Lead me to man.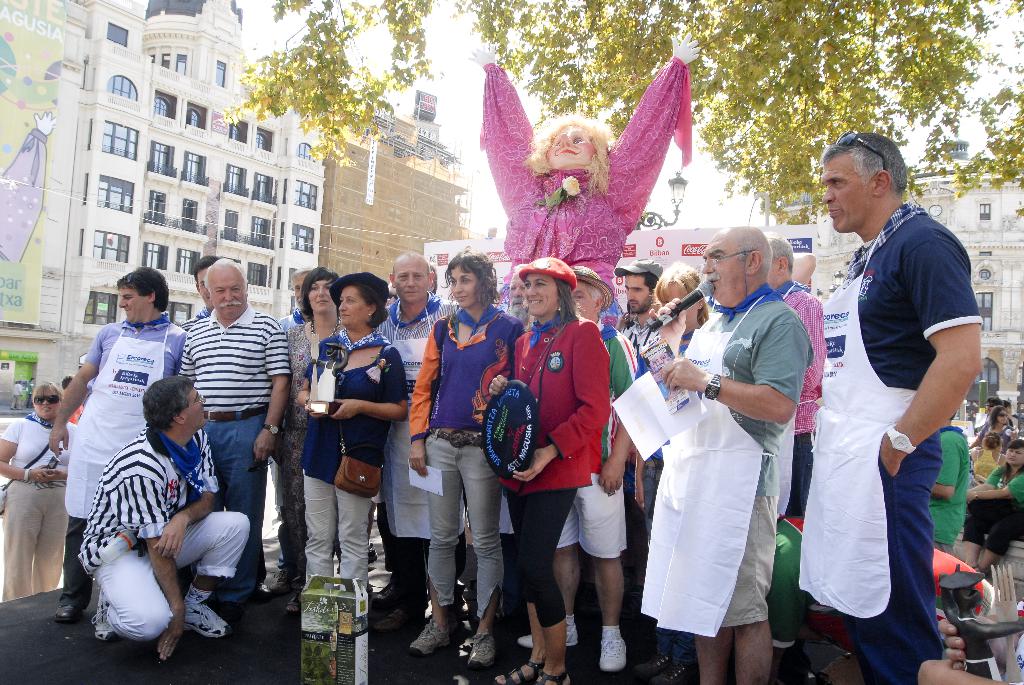
Lead to x1=45, y1=261, x2=187, y2=627.
